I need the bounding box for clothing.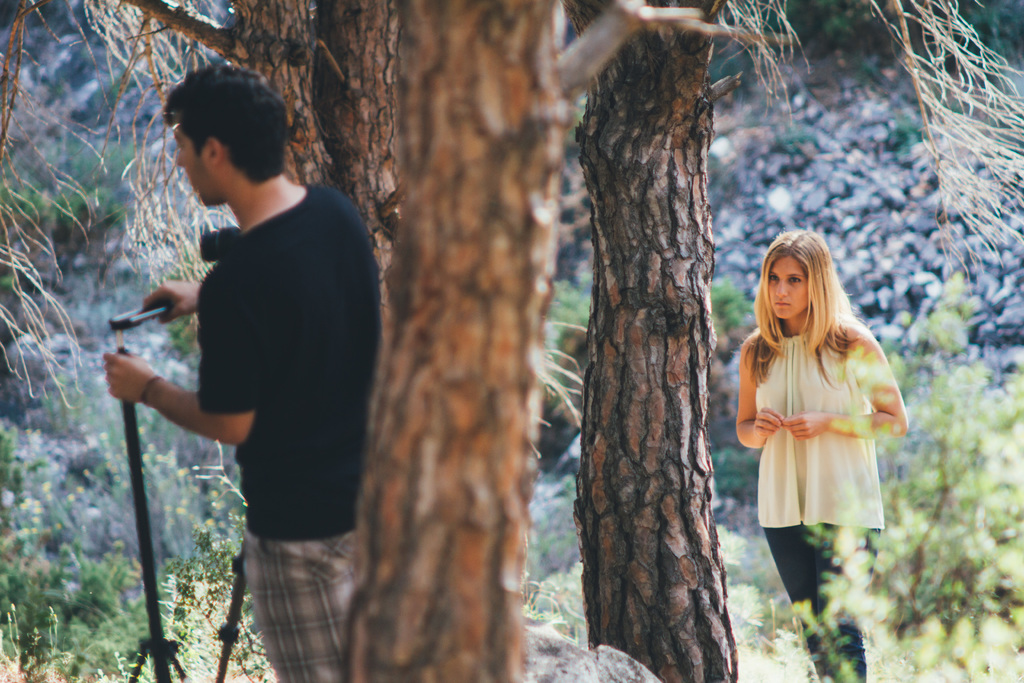
Here it is: <bbox>195, 183, 380, 682</bbox>.
